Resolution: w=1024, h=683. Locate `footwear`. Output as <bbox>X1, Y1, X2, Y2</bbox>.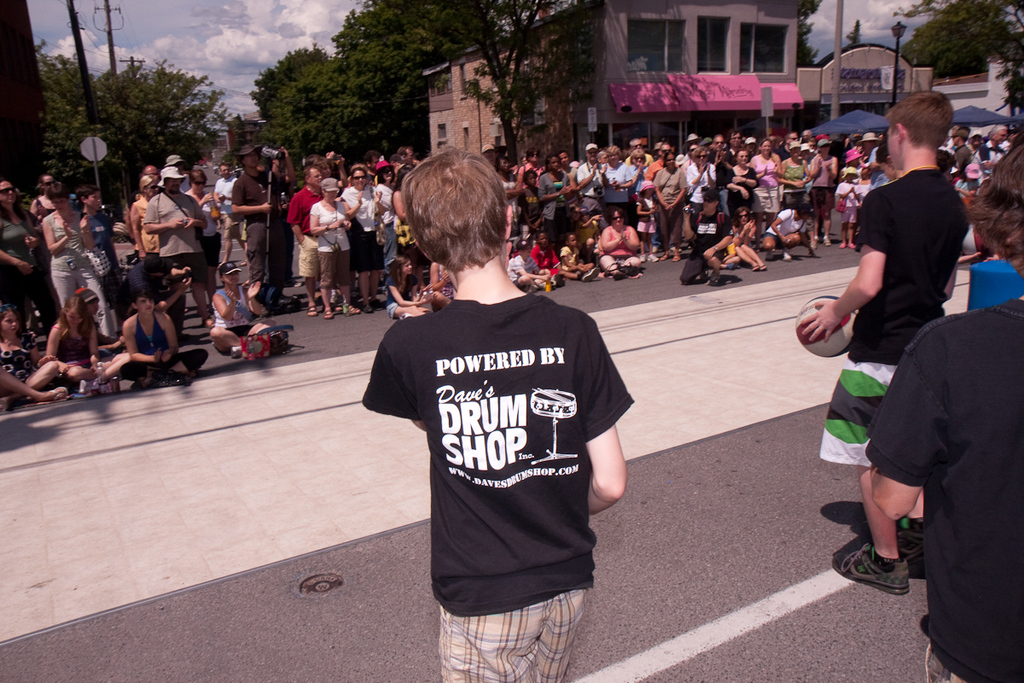
<bbox>644, 253, 652, 265</bbox>.
